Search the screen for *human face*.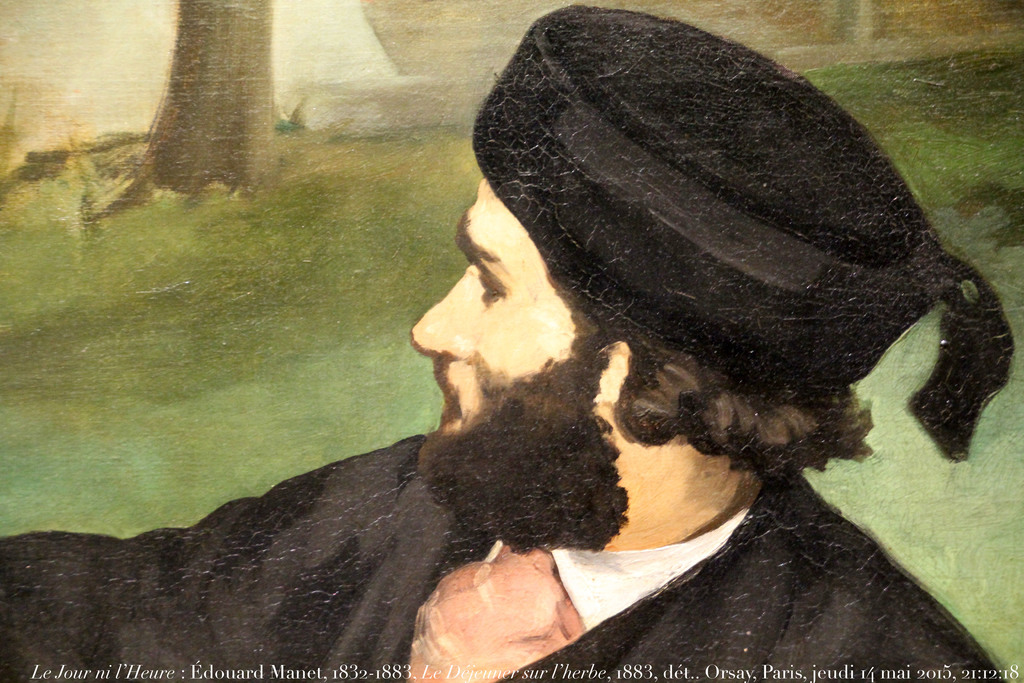
Found at {"x1": 410, "y1": 168, "x2": 577, "y2": 440}.
